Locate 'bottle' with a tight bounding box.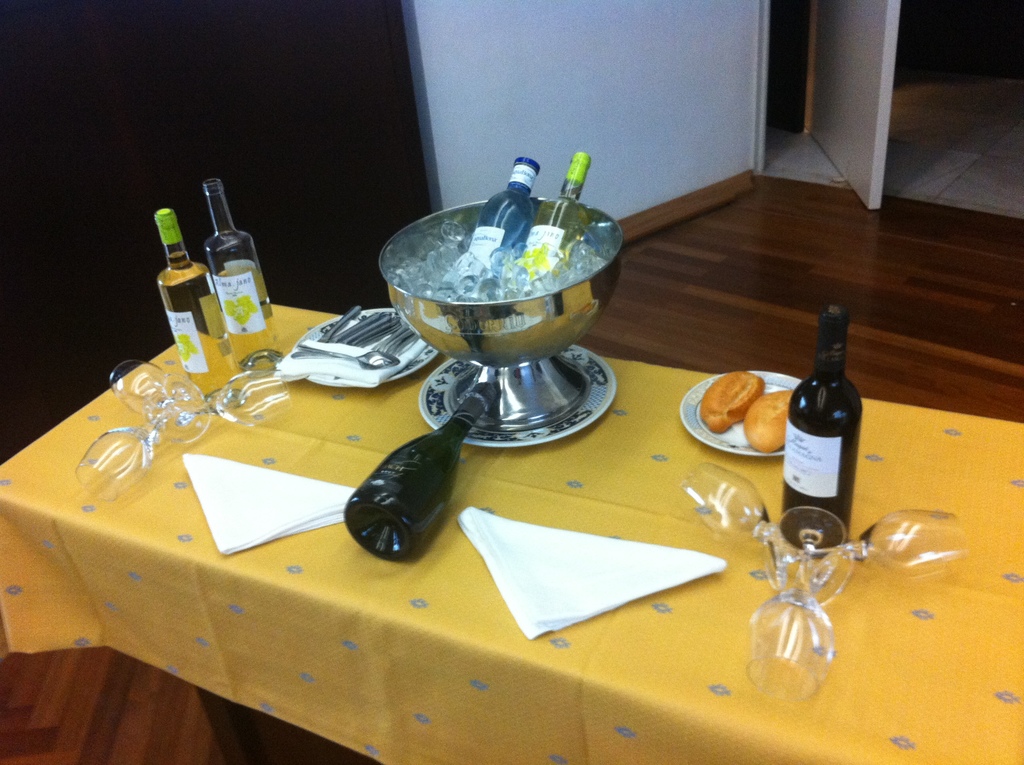
(769, 307, 874, 540).
